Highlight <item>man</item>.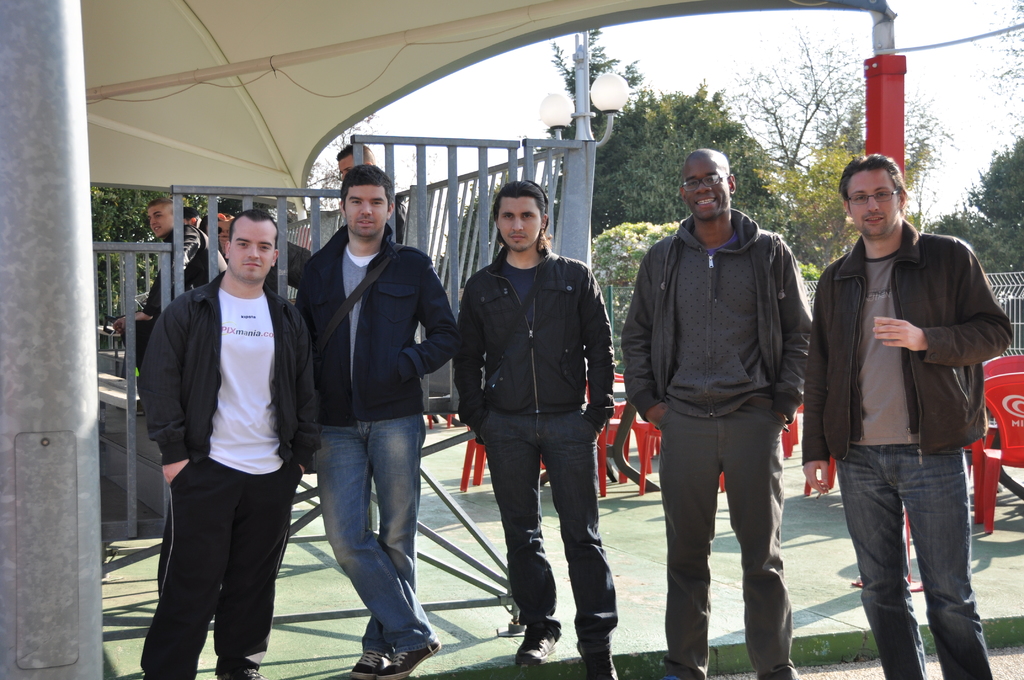
Highlighted region: <region>455, 174, 619, 679</region>.
